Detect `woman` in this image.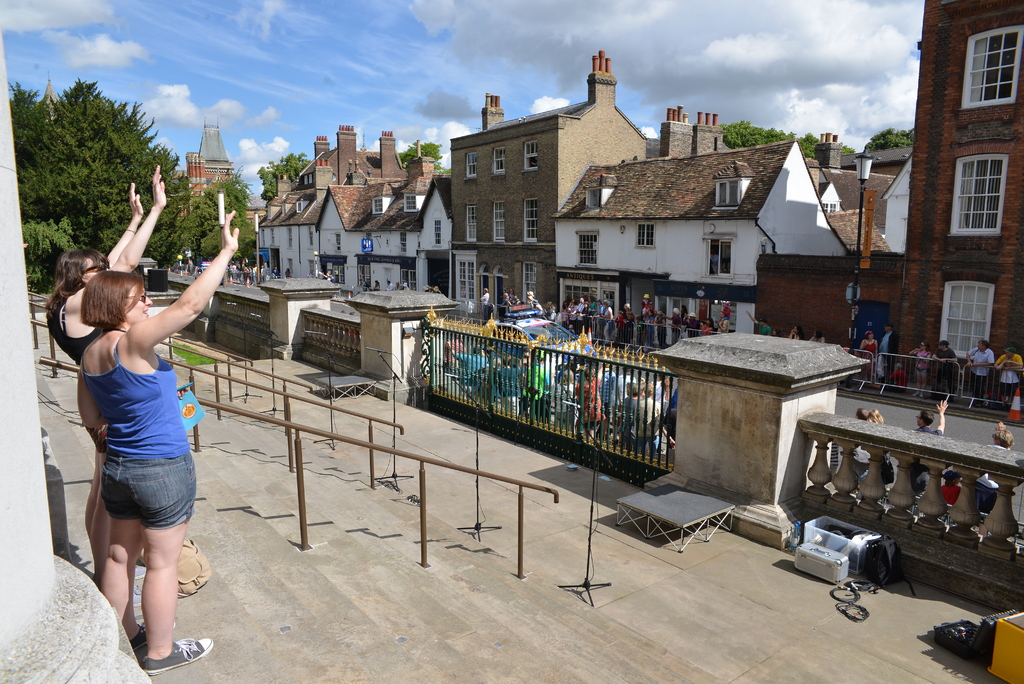
Detection: select_region(568, 300, 579, 332).
